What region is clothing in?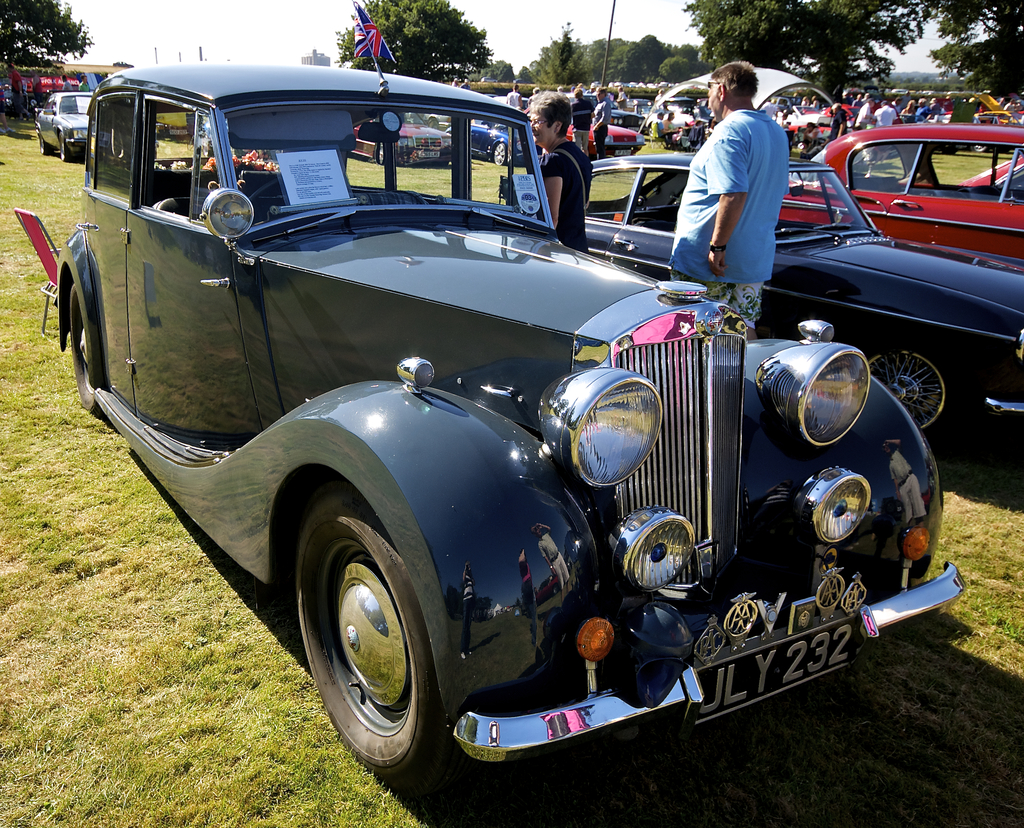
[left=903, top=107, right=917, bottom=131].
